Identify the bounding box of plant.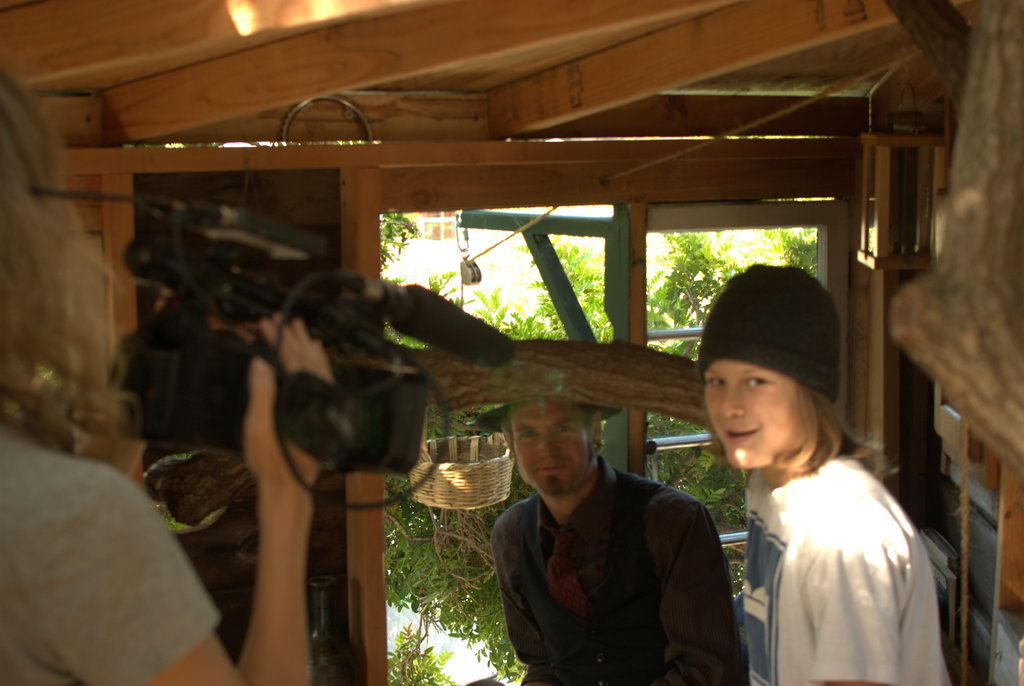
644,401,706,433.
